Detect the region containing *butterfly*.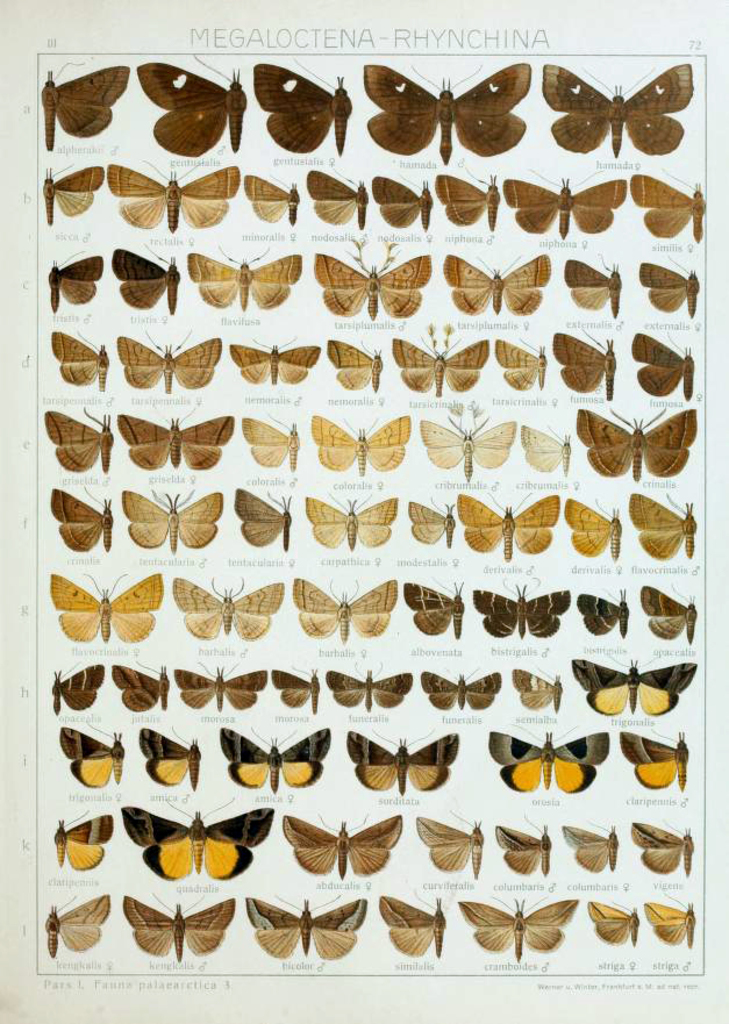
(x1=50, y1=654, x2=106, y2=717).
